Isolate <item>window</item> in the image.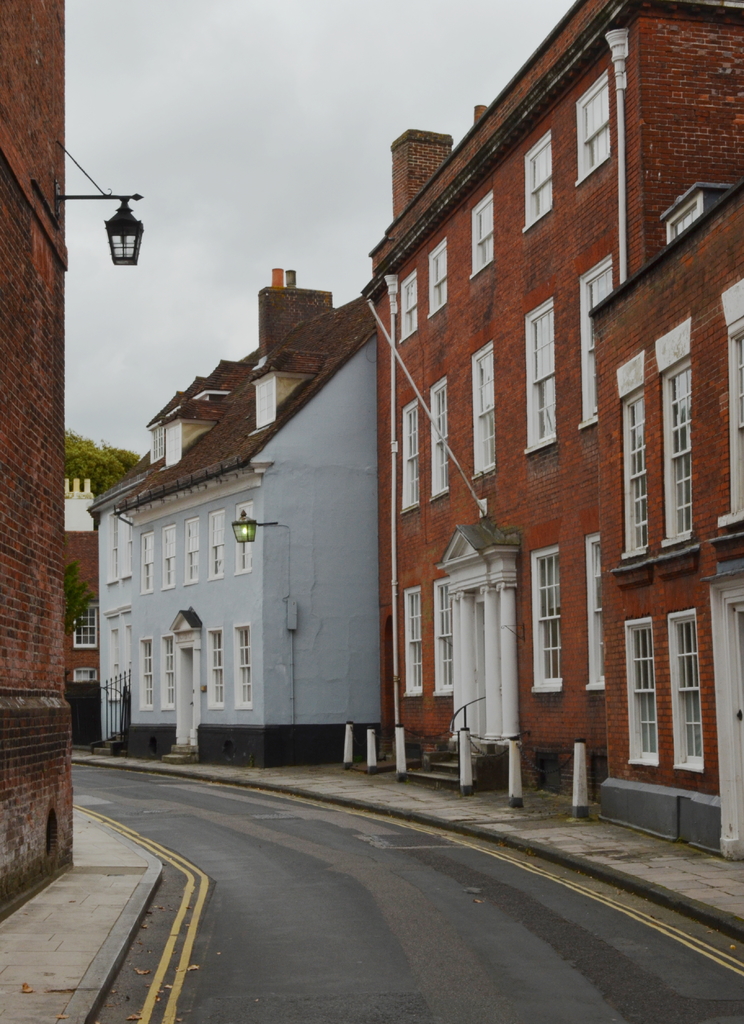
Isolated region: locate(238, 506, 247, 573).
